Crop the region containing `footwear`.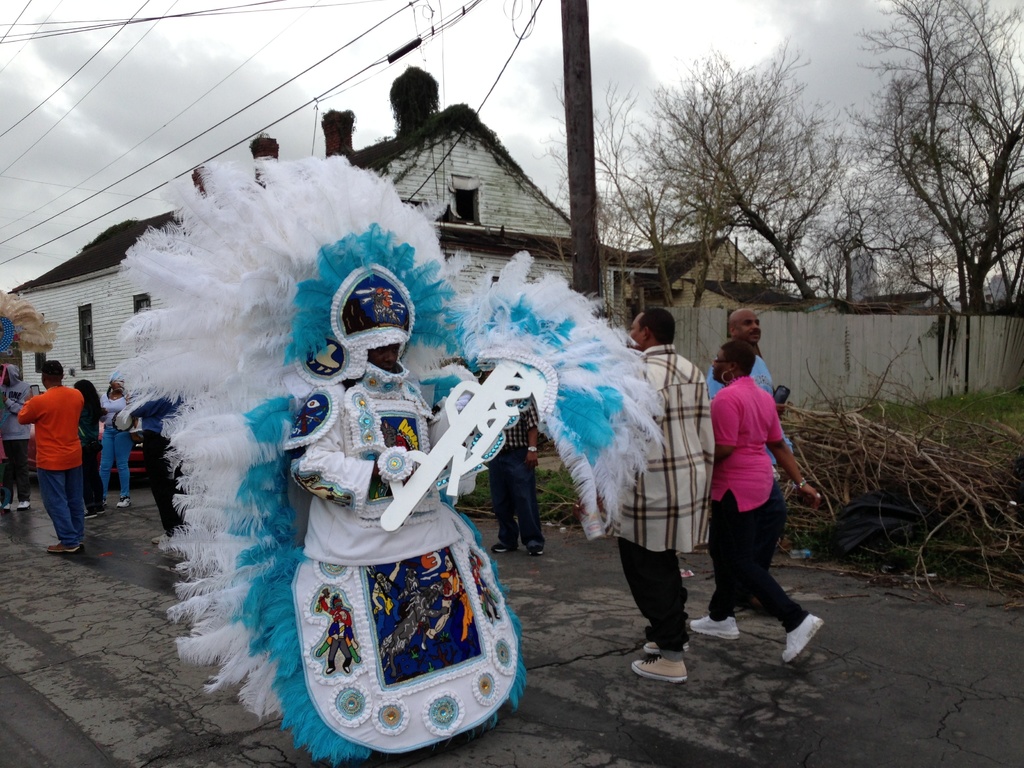
Crop region: crop(114, 498, 127, 506).
